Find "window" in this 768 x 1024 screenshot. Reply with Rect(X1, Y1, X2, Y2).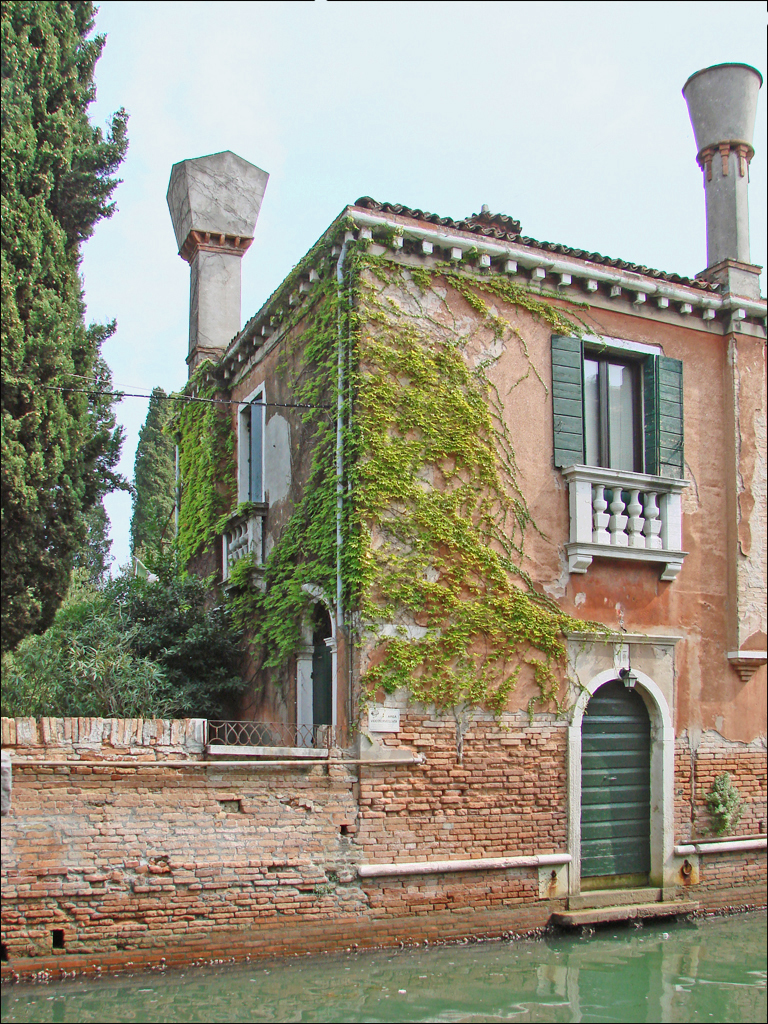
Rect(564, 334, 681, 490).
